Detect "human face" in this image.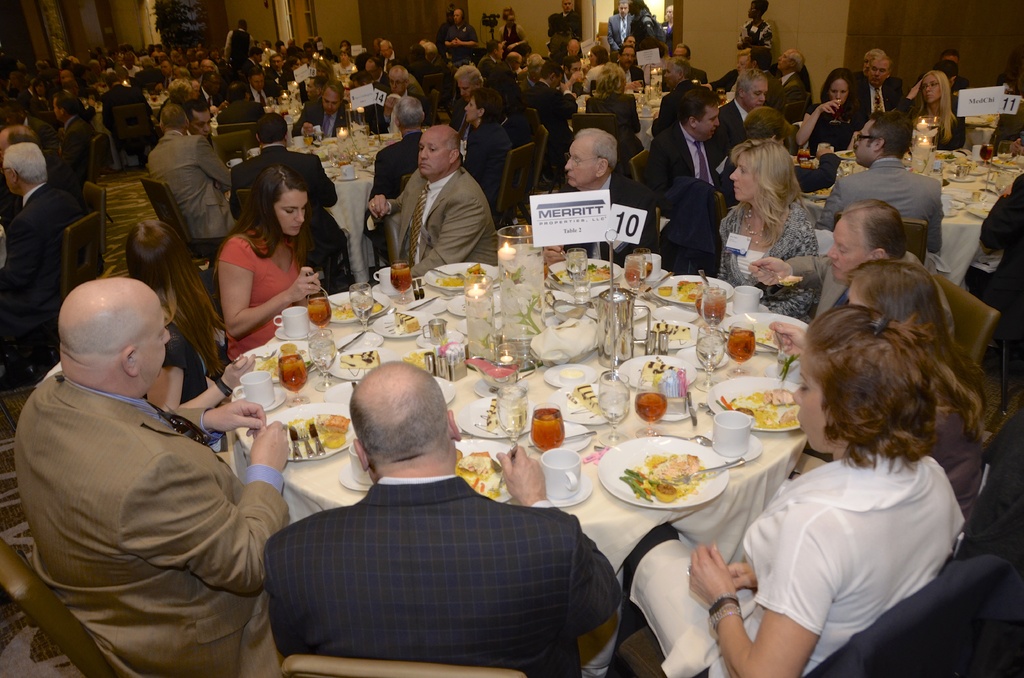
Detection: <region>776, 51, 788, 65</region>.
